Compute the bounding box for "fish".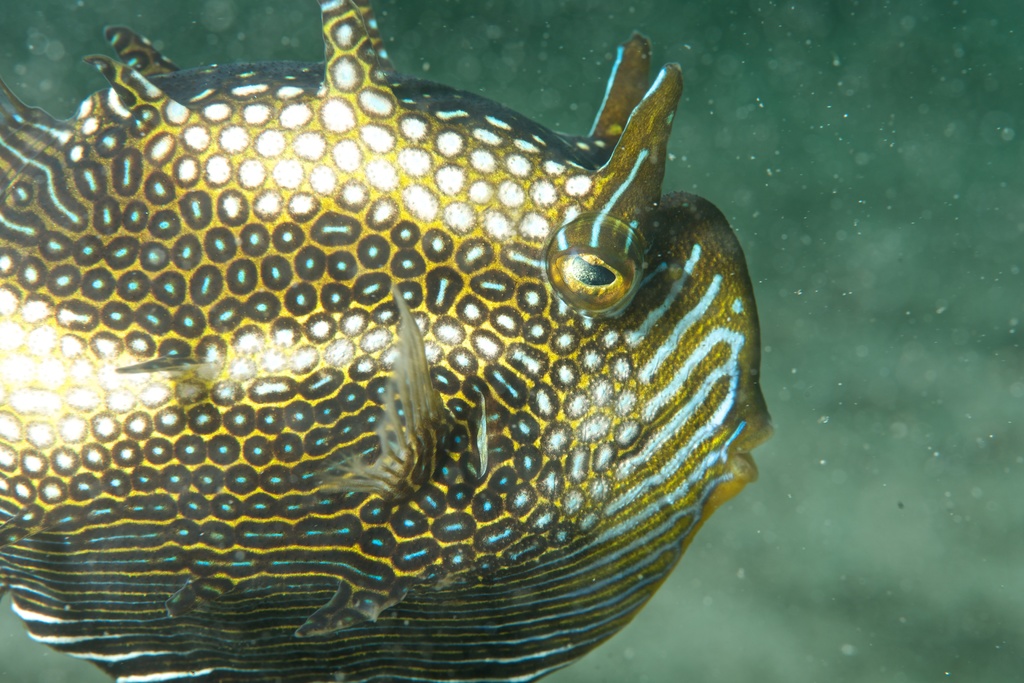
[20,10,786,682].
